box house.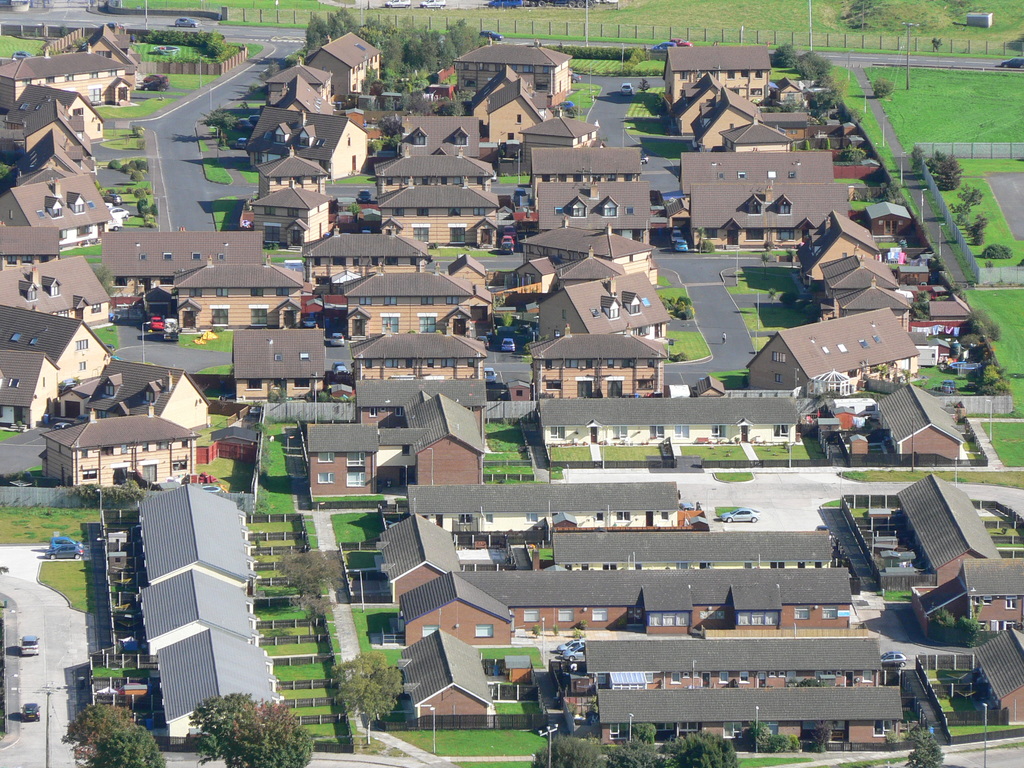
(x1=162, y1=632, x2=273, y2=742).
